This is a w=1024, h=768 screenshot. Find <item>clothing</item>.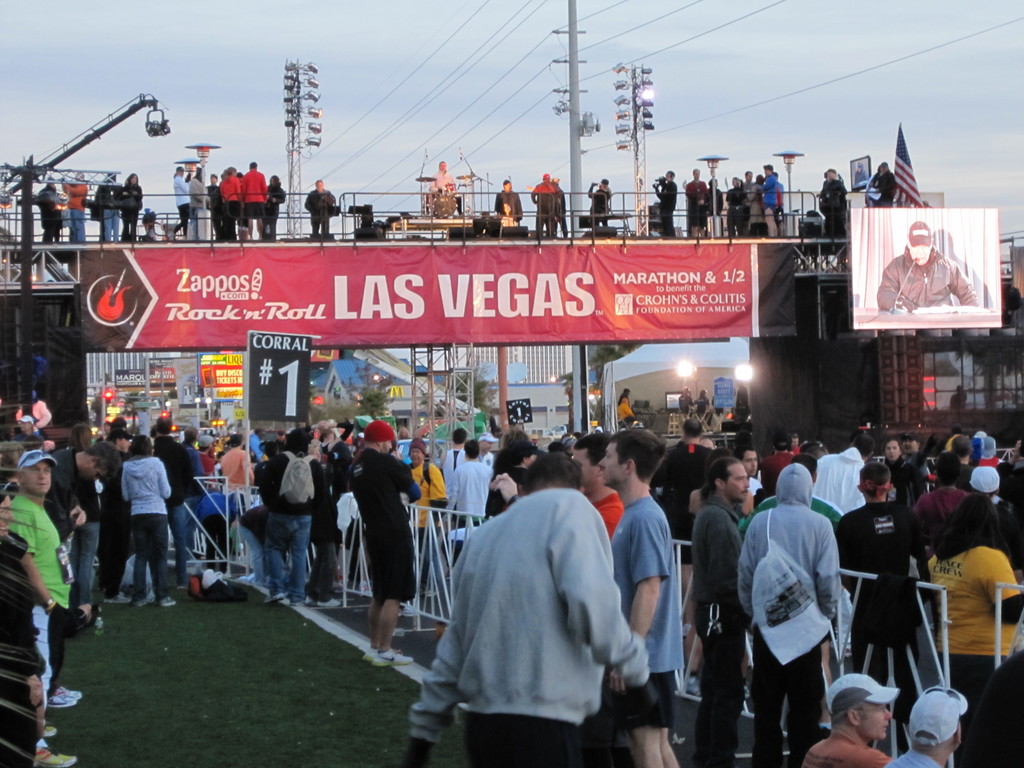
Bounding box: (874, 246, 979, 315).
